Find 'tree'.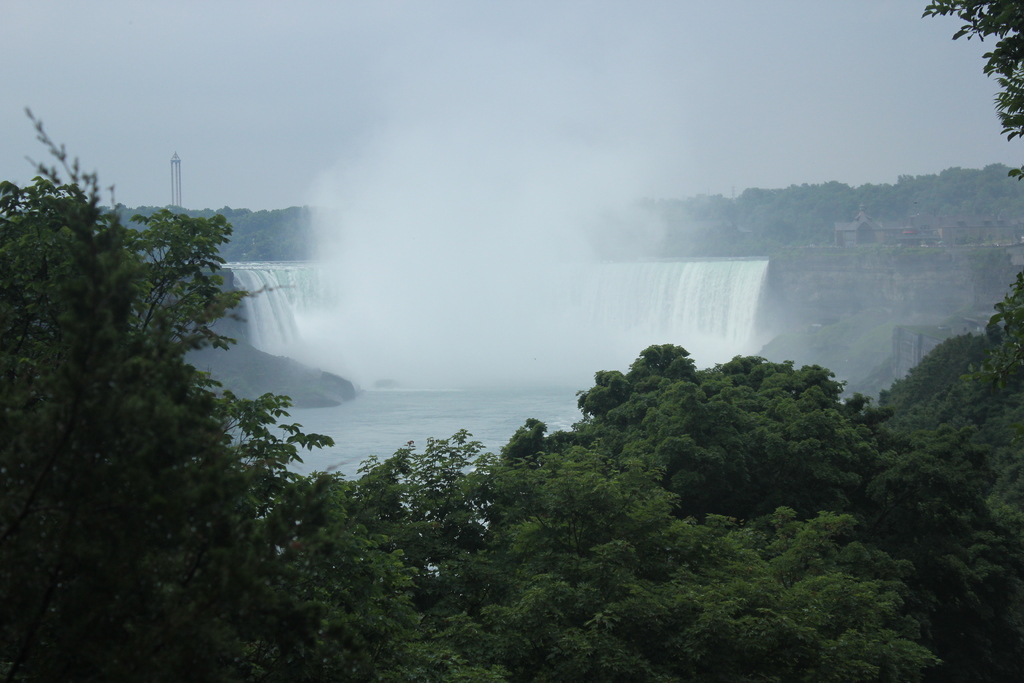
bbox=(22, 129, 292, 613).
